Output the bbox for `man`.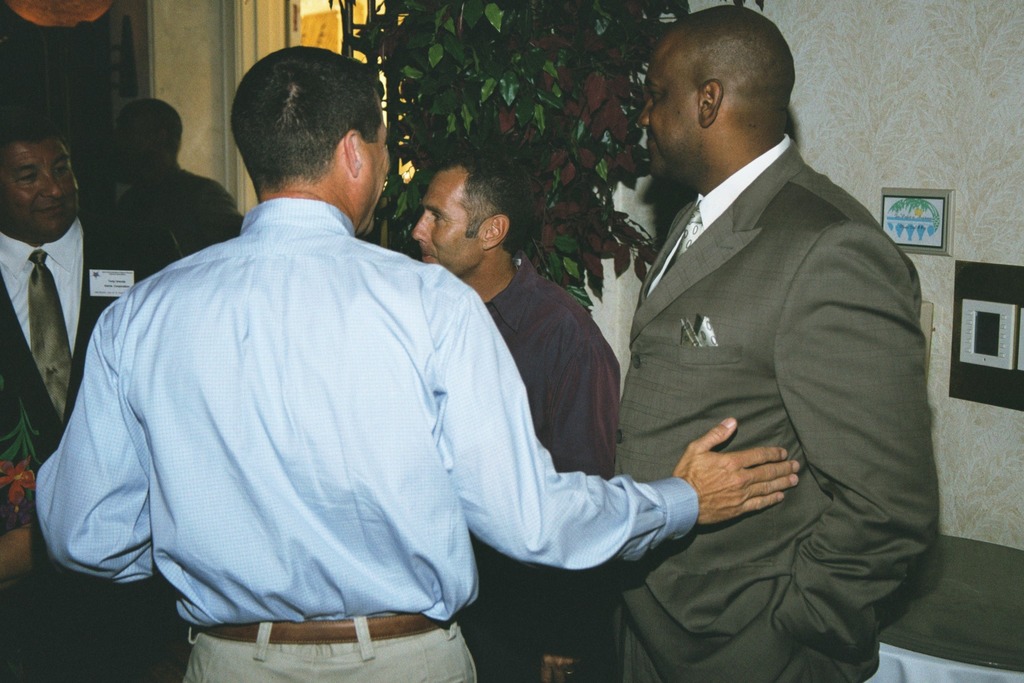
{"left": 414, "top": 147, "right": 623, "bottom": 678}.
